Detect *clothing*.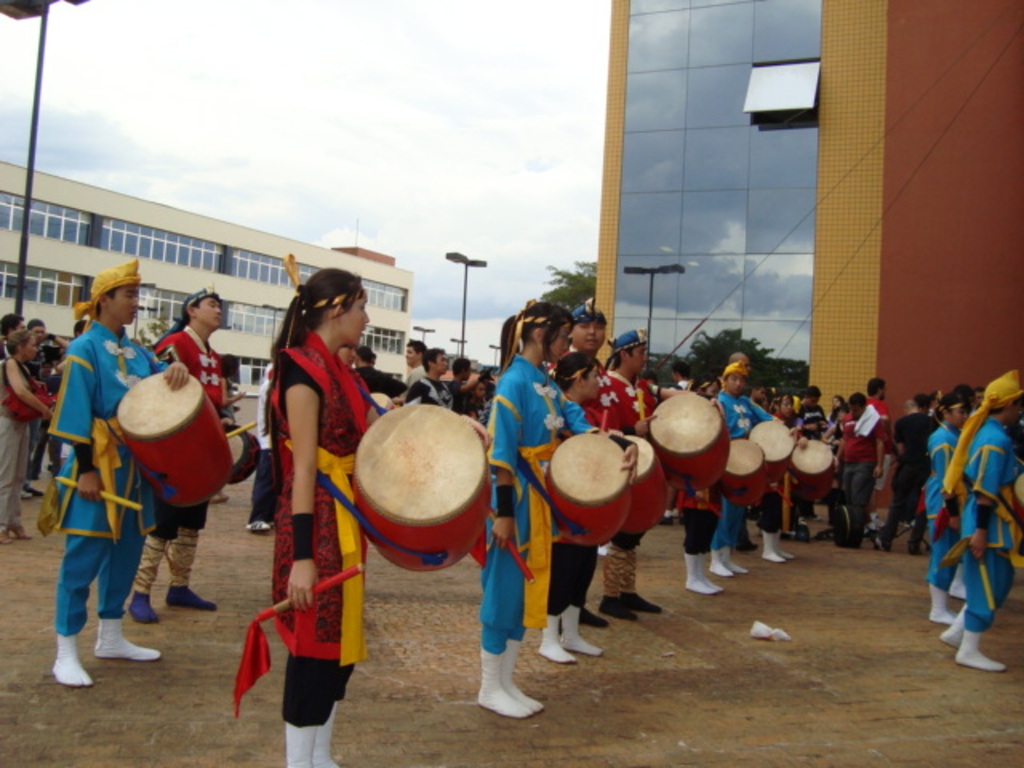
Detected at region(704, 382, 773, 562).
